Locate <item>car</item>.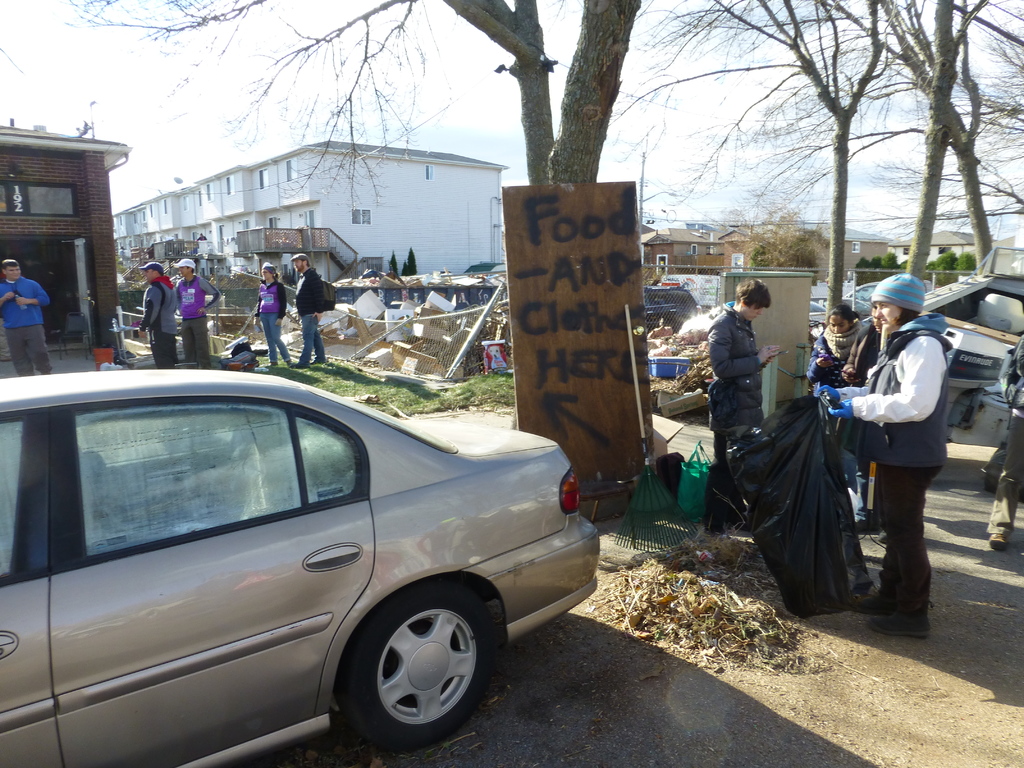
Bounding box: detection(637, 280, 700, 332).
